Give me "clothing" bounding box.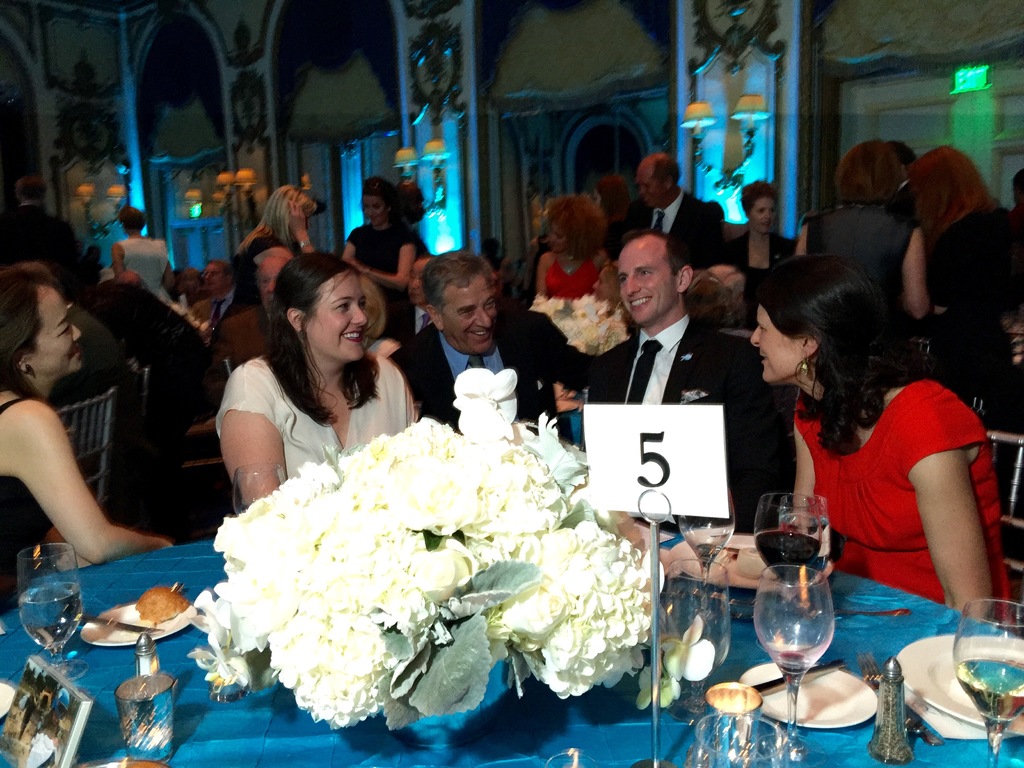
0 395 51 617.
